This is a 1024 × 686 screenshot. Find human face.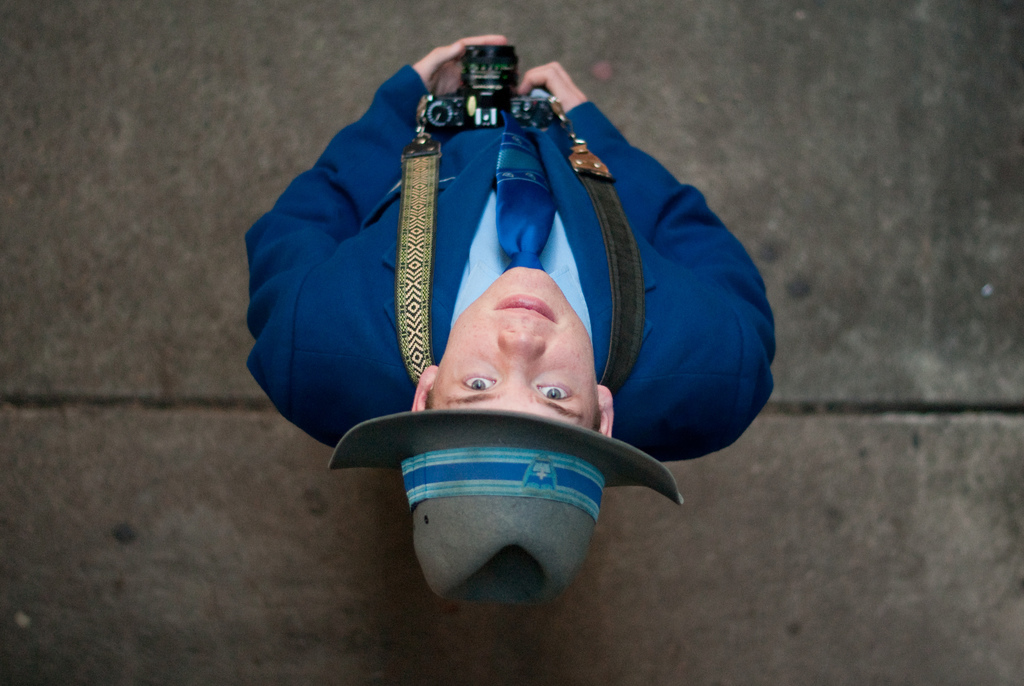
Bounding box: 428/266/596/427.
